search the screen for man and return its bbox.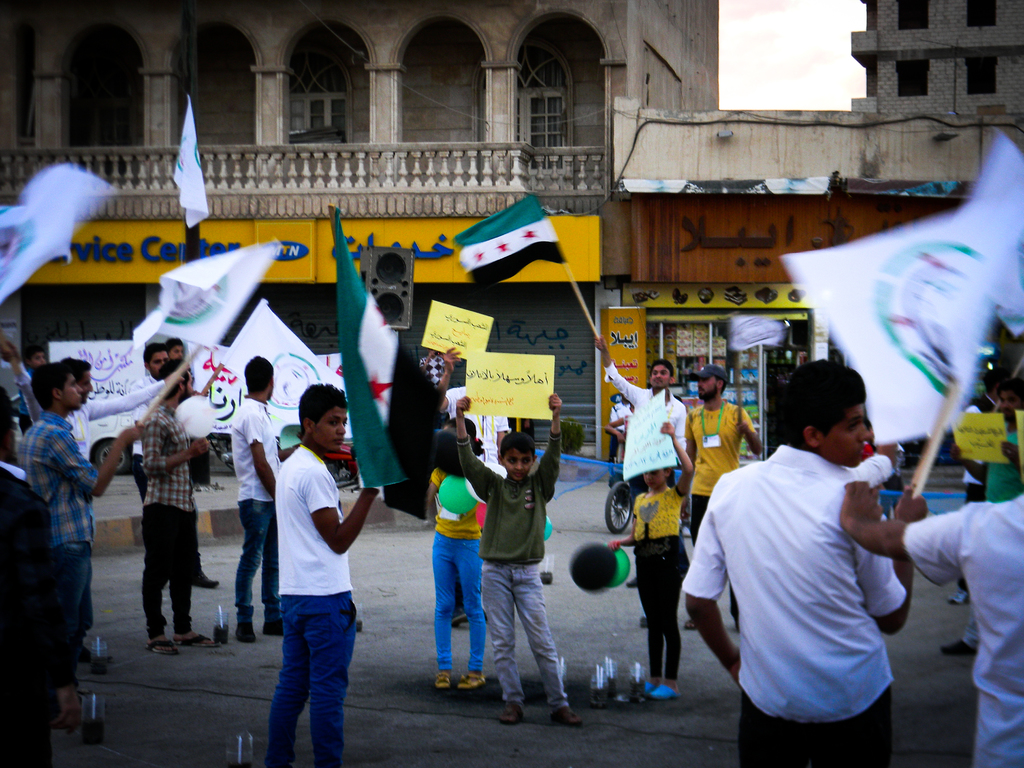
Found: Rect(211, 361, 284, 622).
